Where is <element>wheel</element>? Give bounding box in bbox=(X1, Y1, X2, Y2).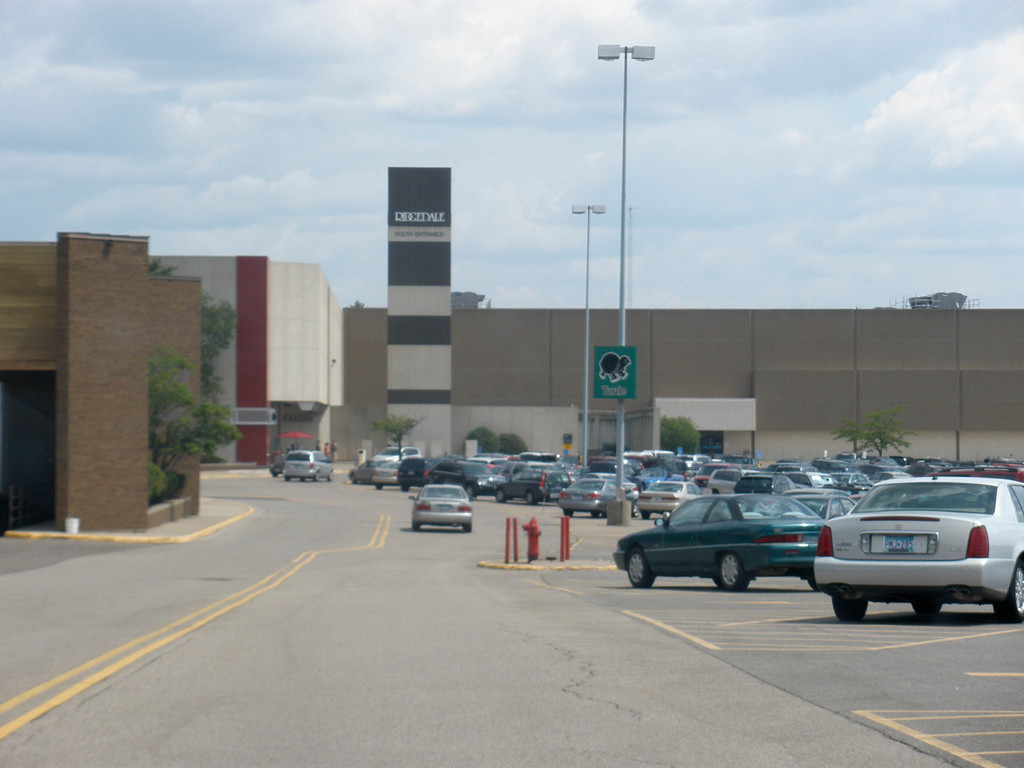
bbox=(315, 472, 320, 483).
